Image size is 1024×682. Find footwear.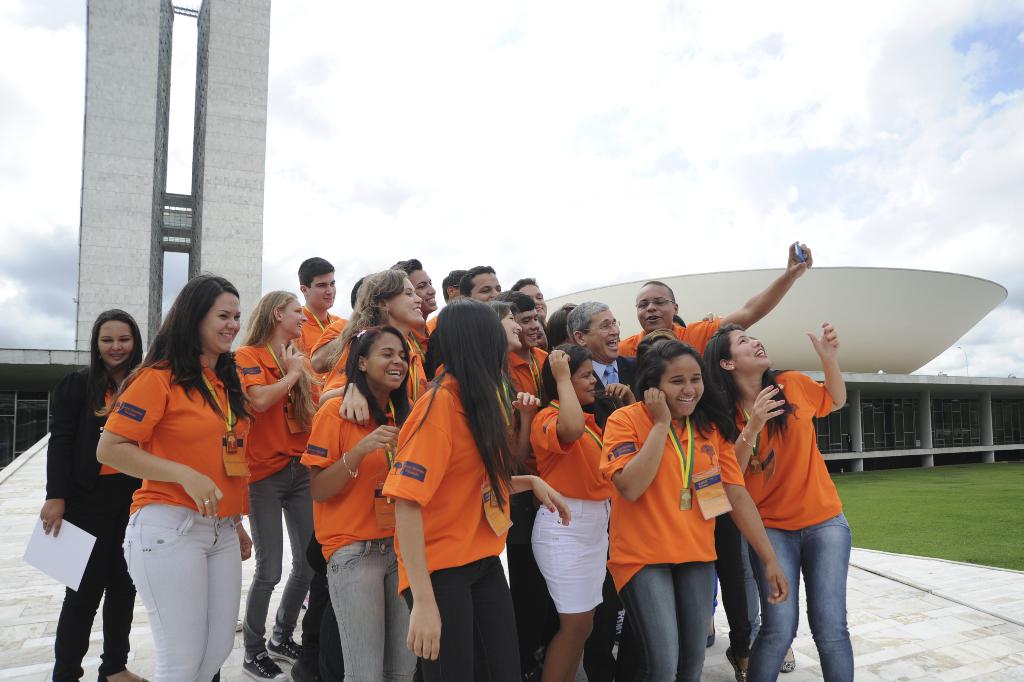
(x1=615, y1=608, x2=624, y2=647).
